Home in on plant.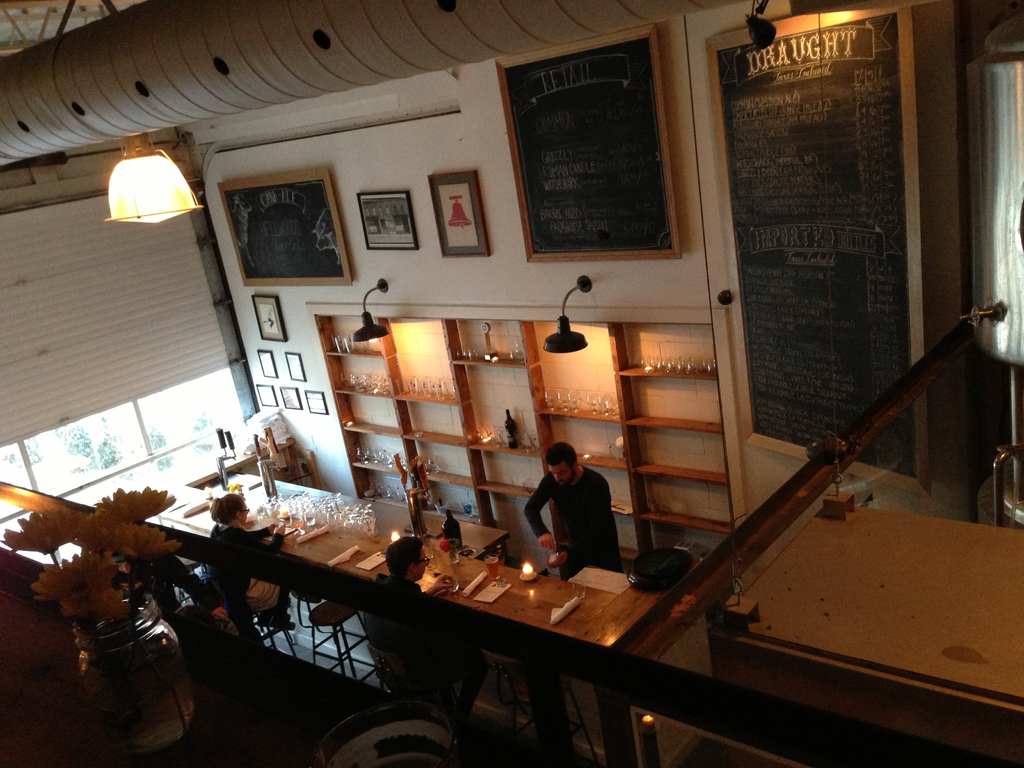
Homed in at {"x1": 56, "y1": 416, "x2": 89, "y2": 461}.
